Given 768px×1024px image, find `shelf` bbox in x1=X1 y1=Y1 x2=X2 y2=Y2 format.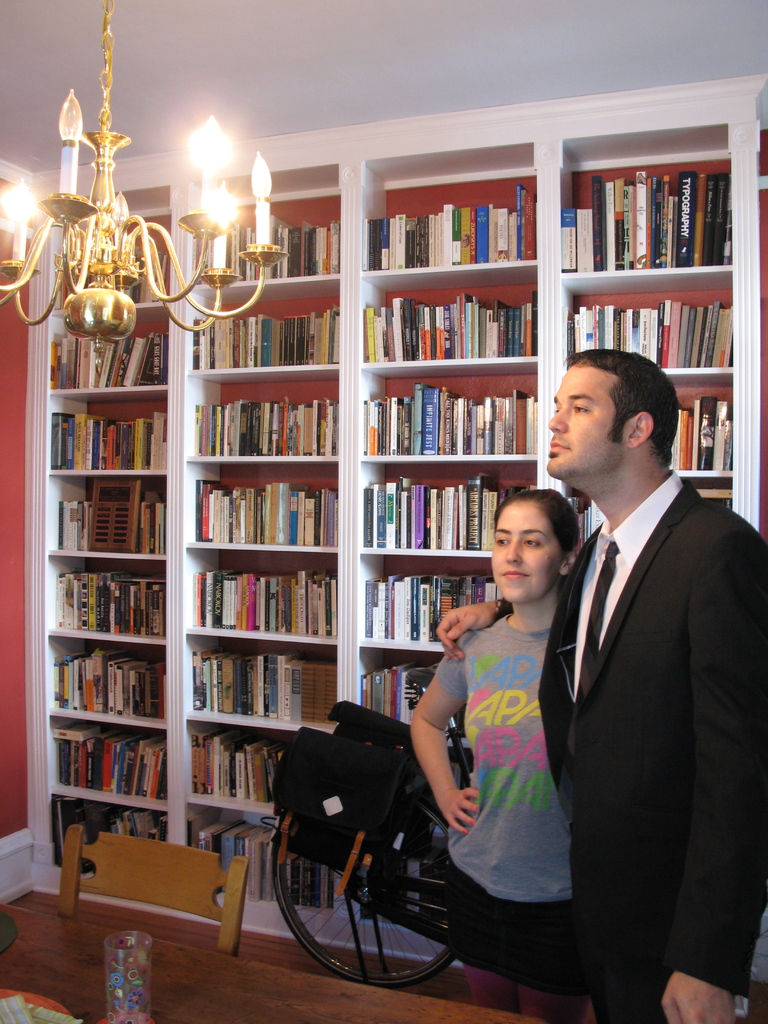
x1=51 y1=813 x2=194 y2=865.
